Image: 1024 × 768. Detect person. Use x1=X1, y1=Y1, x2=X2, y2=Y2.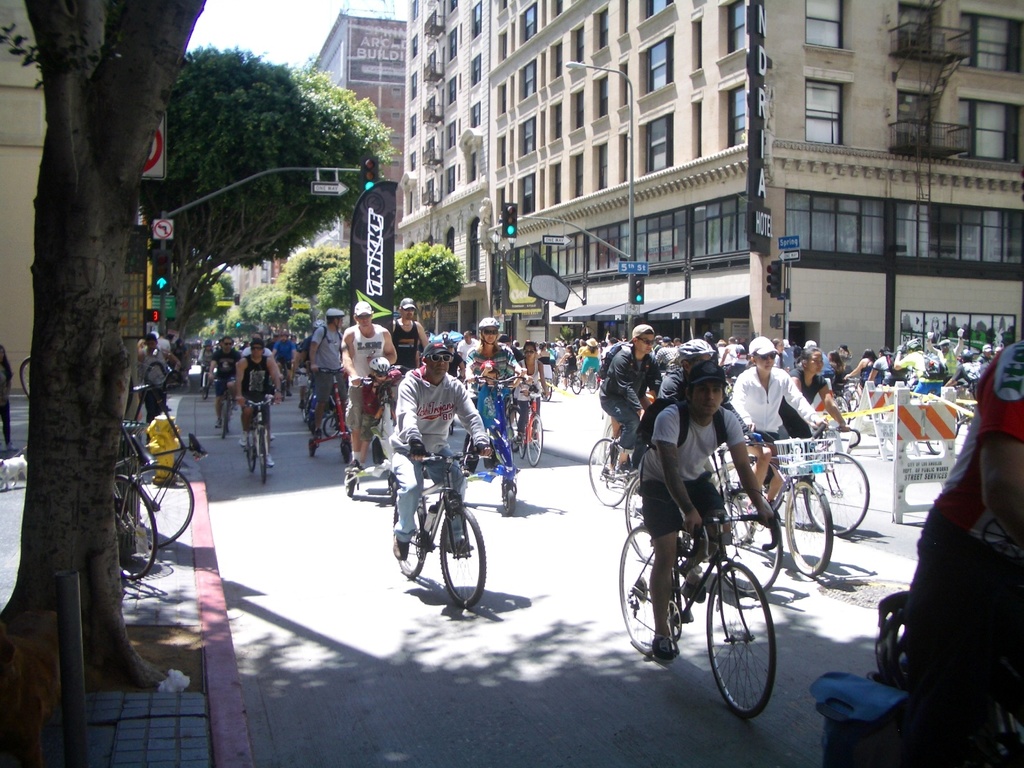
x1=137, y1=336, x2=175, y2=422.
